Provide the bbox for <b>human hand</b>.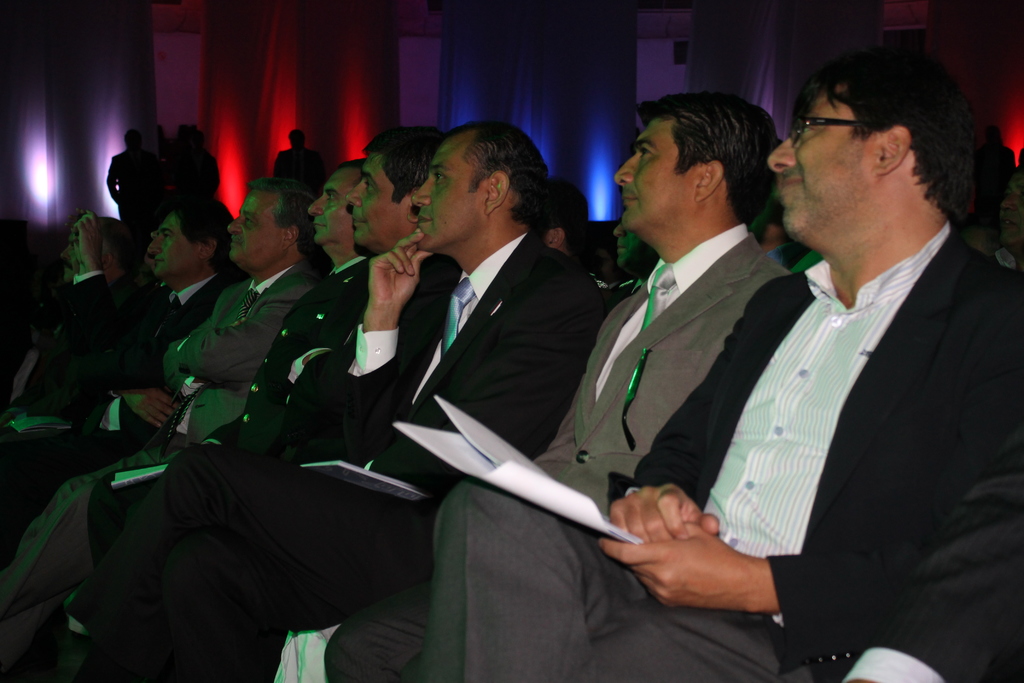
(75,215,107,263).
